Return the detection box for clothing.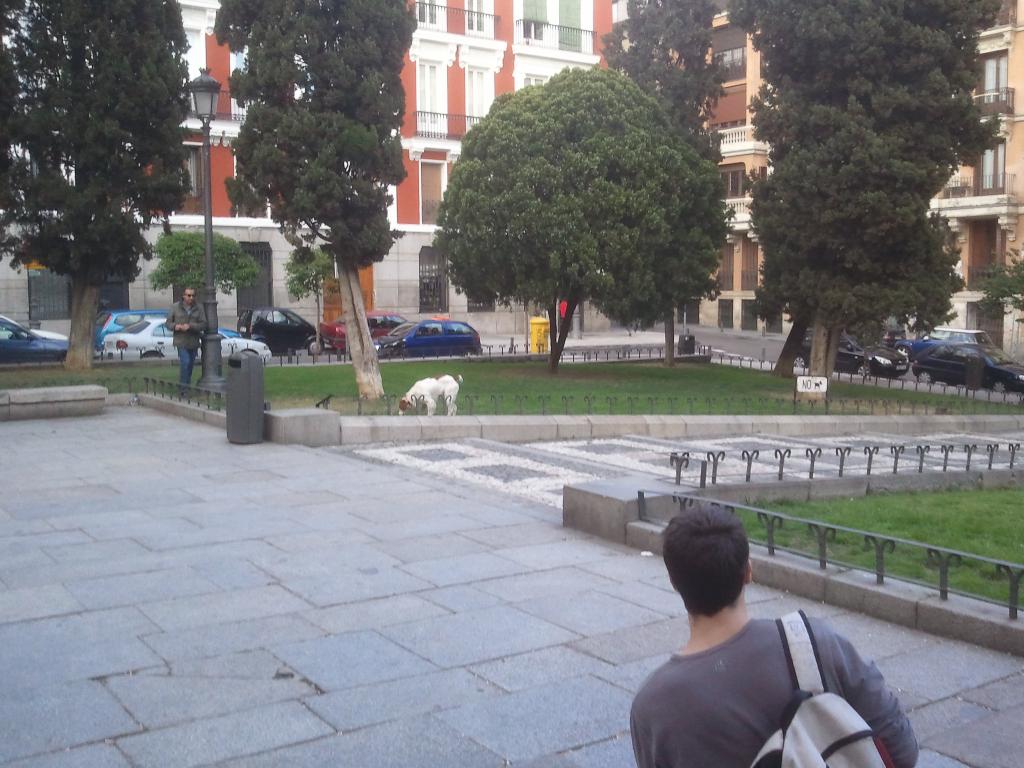
629 605 920 767.
